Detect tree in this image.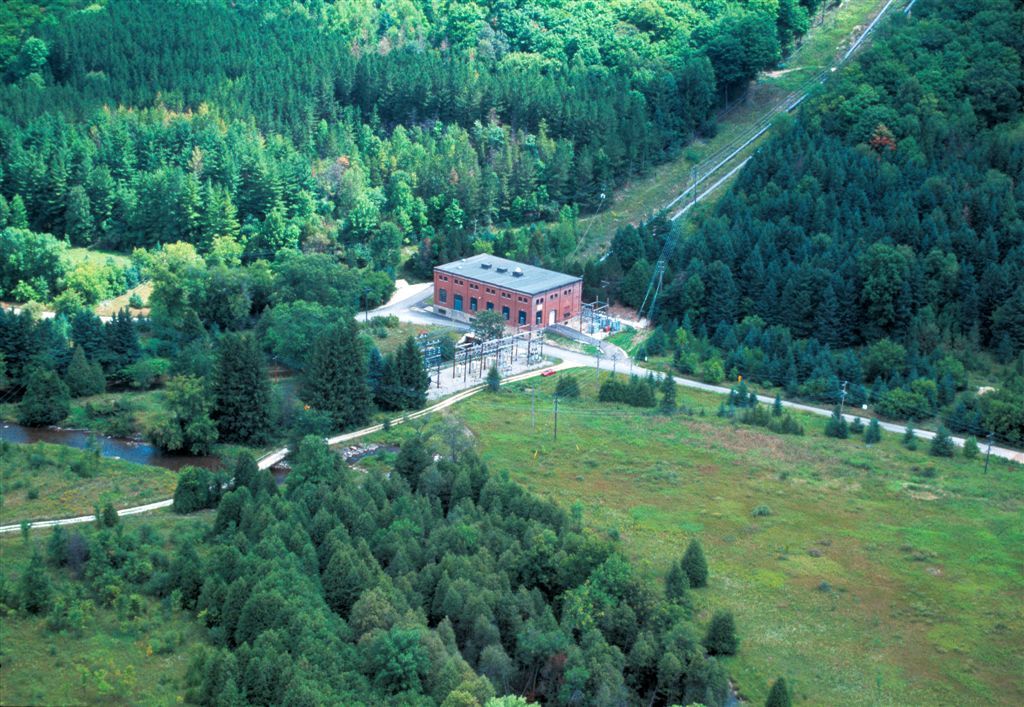
Detection: l=438, t=121, r=482, b=198.
